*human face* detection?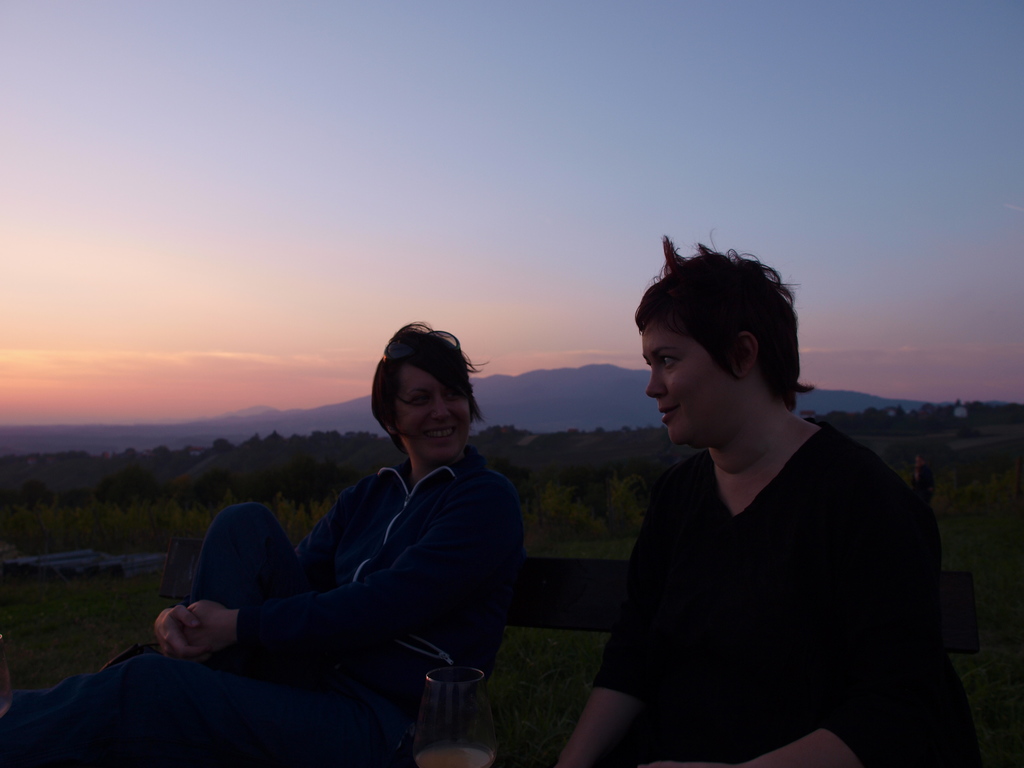
642:317:735:444
